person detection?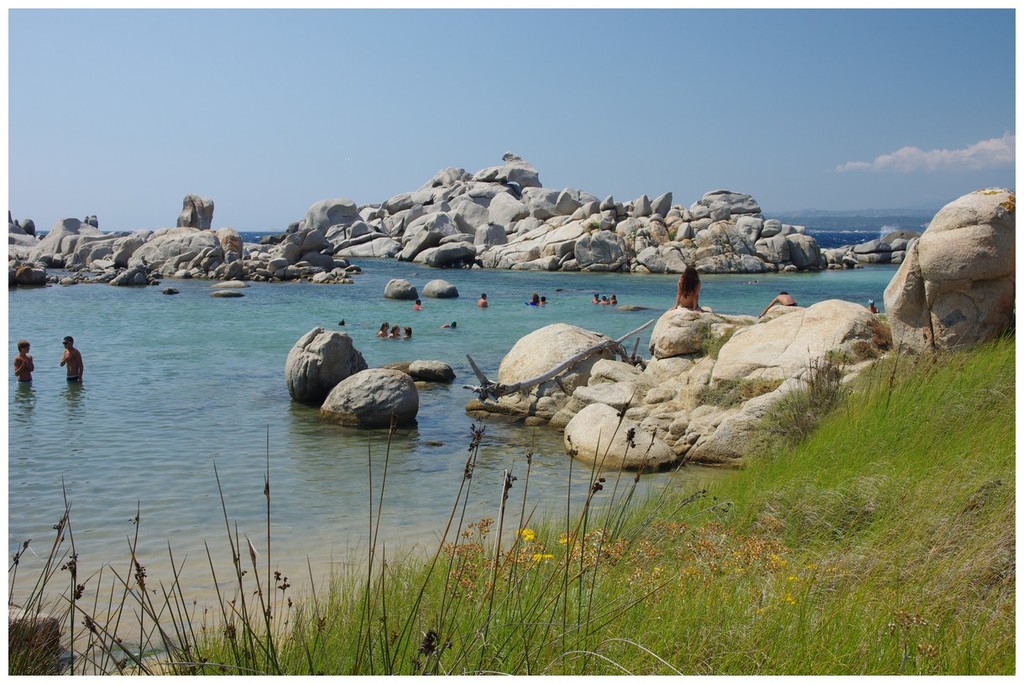
x1=13 y1=342 x2=33 y2=379
